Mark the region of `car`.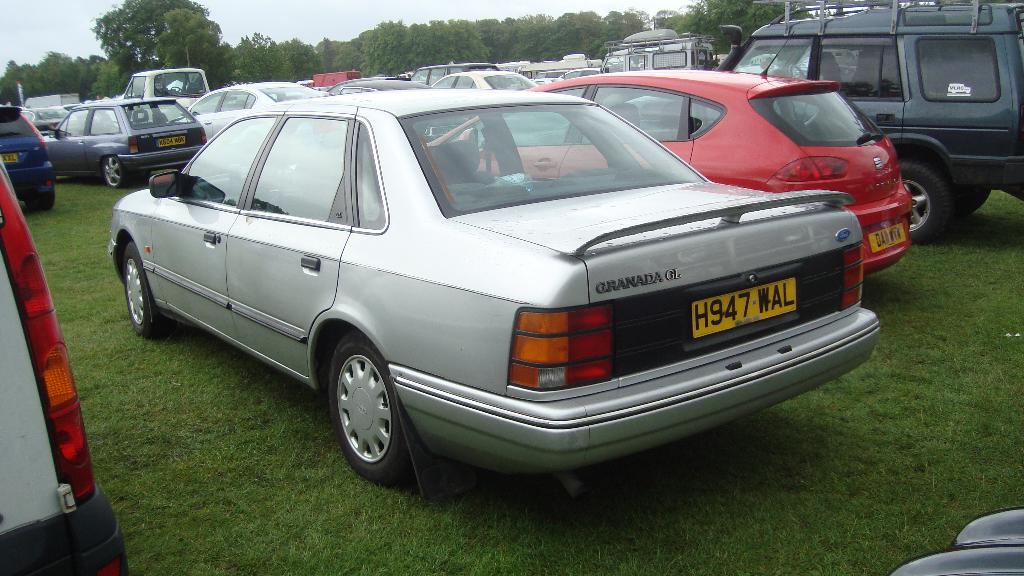
Region: [49, 97, 202, 187].
